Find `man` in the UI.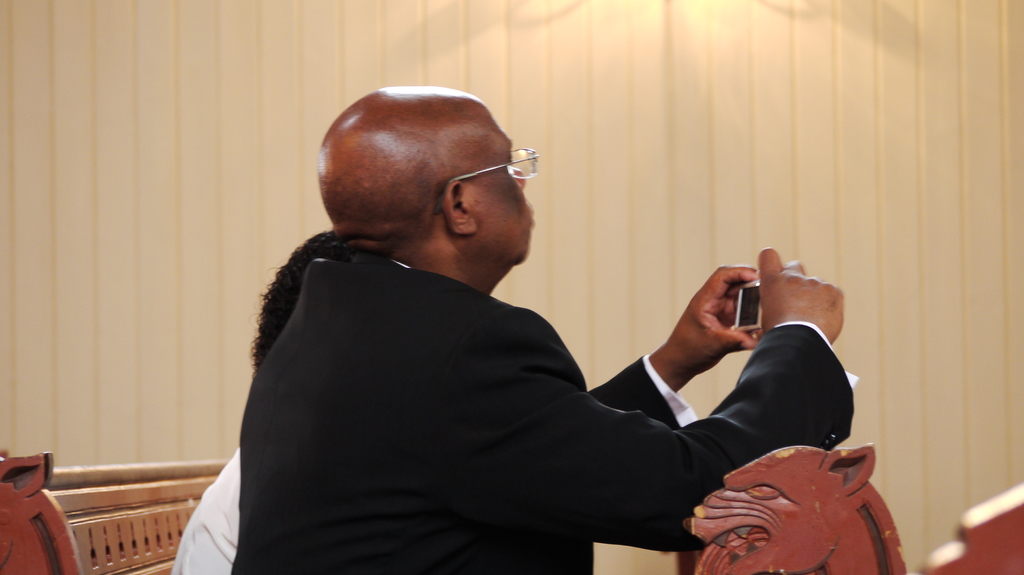
UI element at 191 95 802 567.
